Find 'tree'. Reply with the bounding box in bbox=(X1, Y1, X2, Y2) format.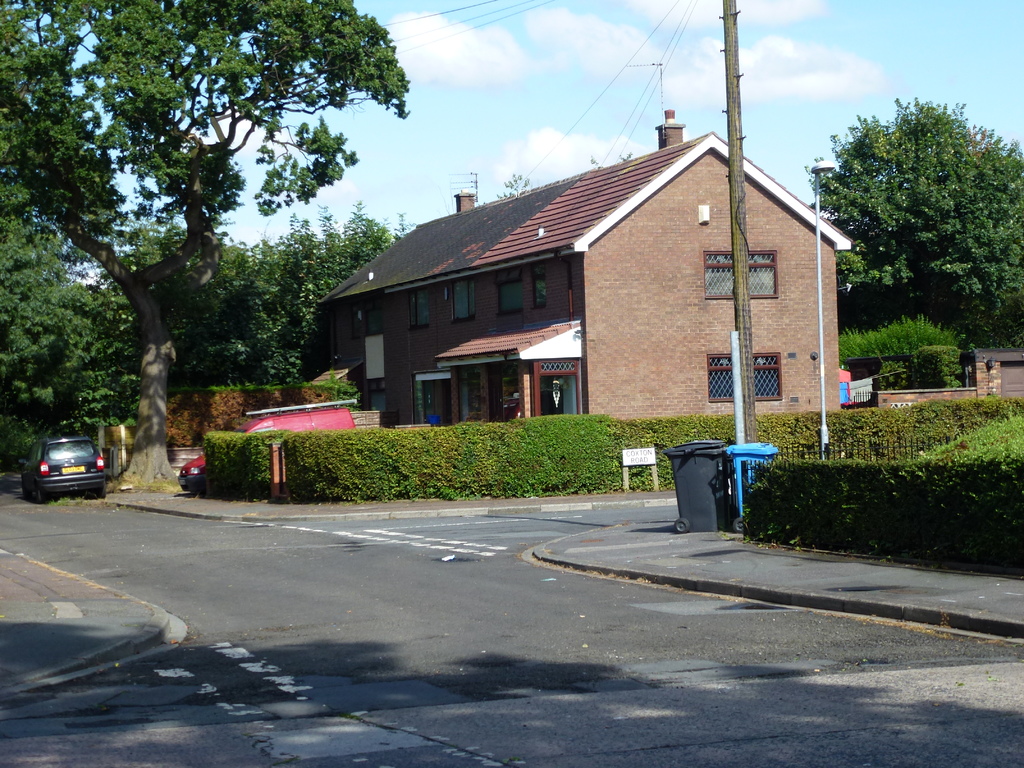
bbox=(0, 0, 415, 492).
